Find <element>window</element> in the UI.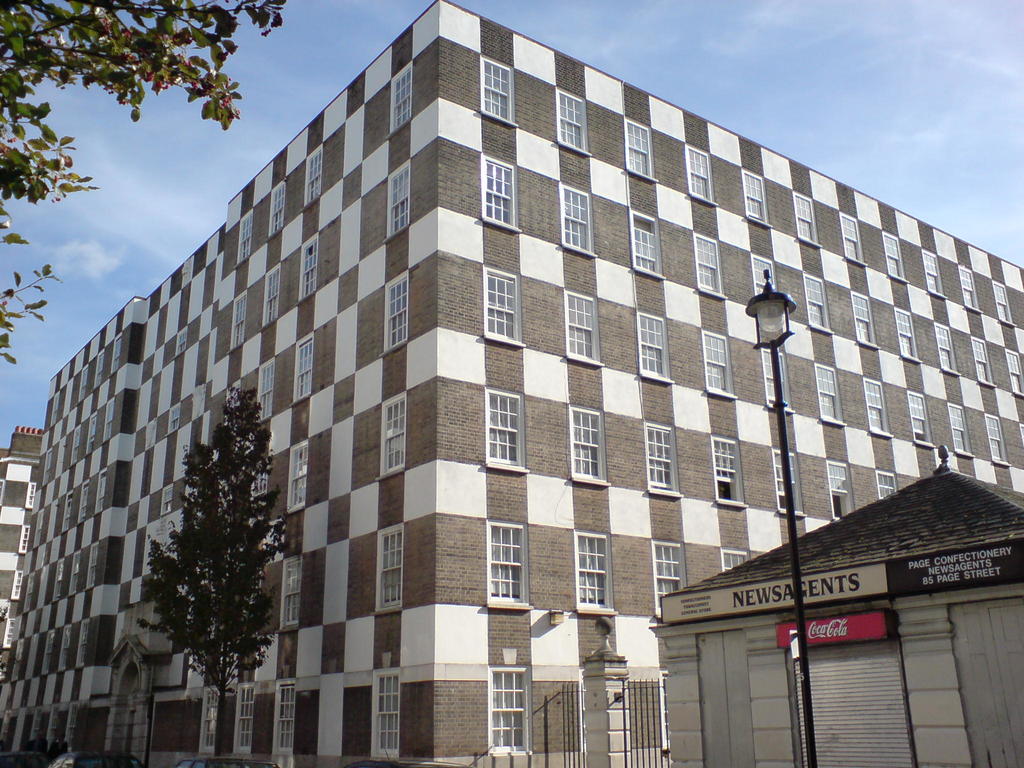
UI element at <bbox>267, 178, 287, 241</bbox>.
